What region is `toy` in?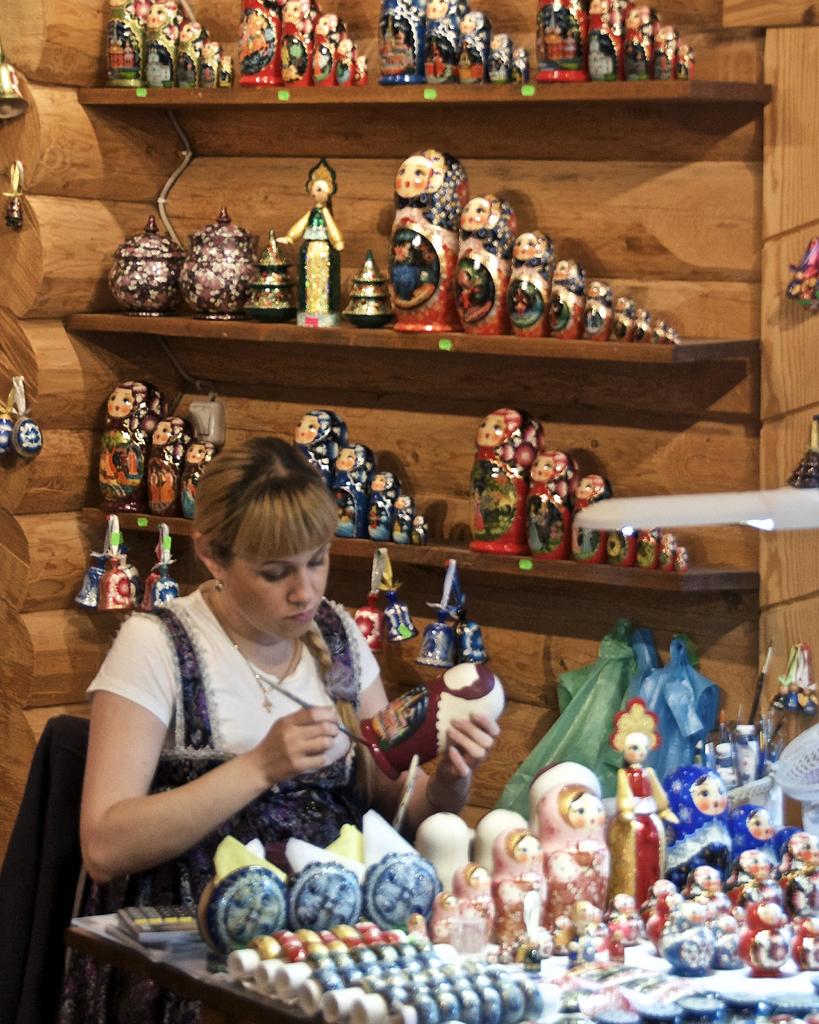
bbox(104, 0, 142, 87).
